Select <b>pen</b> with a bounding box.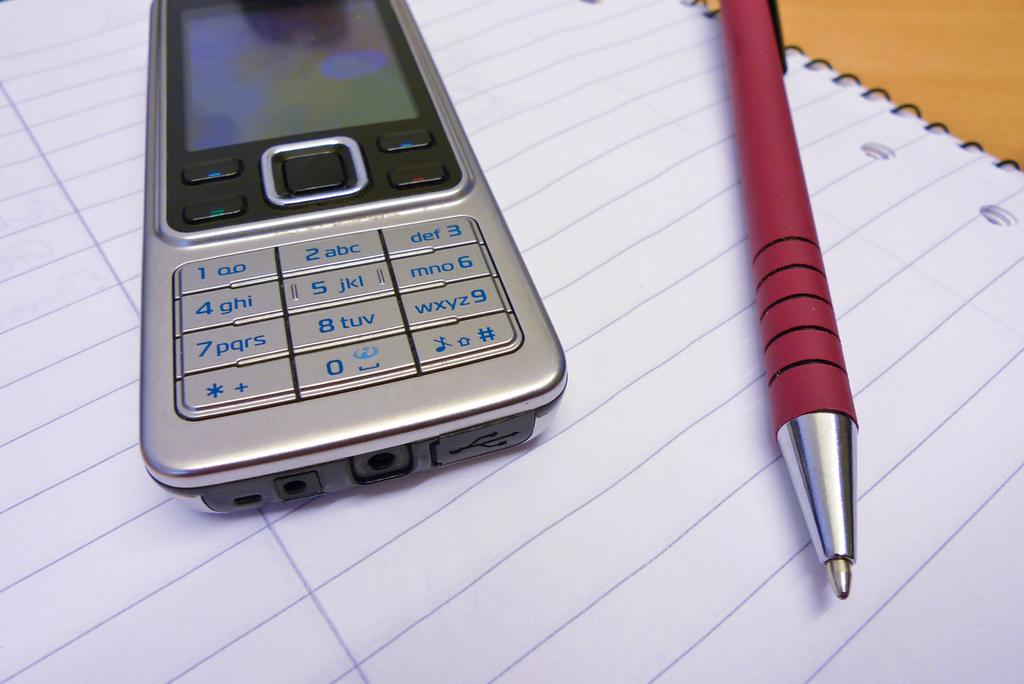
box(711, 0, 865, 601).
